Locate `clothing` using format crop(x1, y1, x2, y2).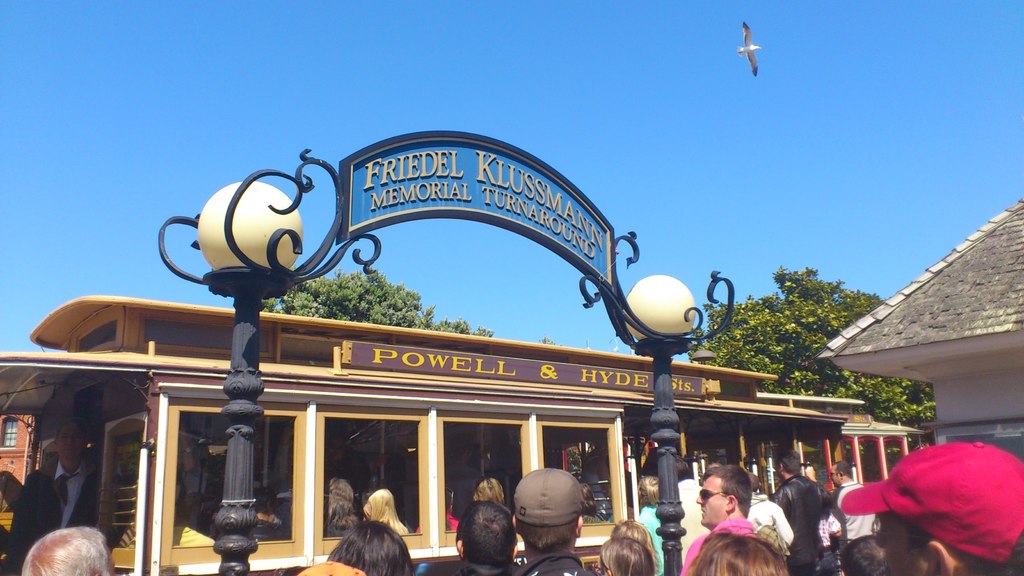
crop(831, 474, 870, 575).
